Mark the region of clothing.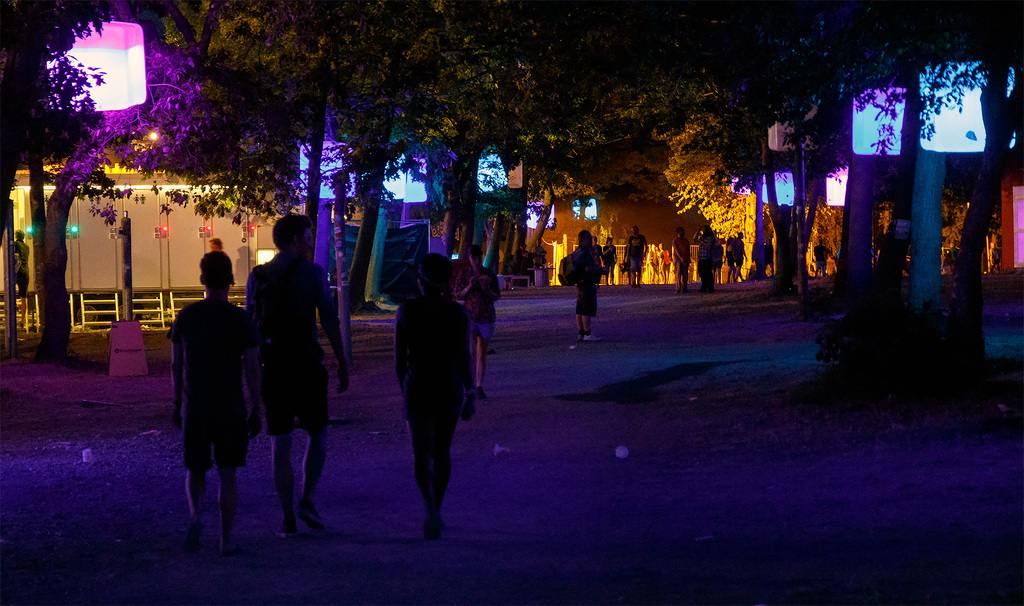
Region: 728:234:748:287.
